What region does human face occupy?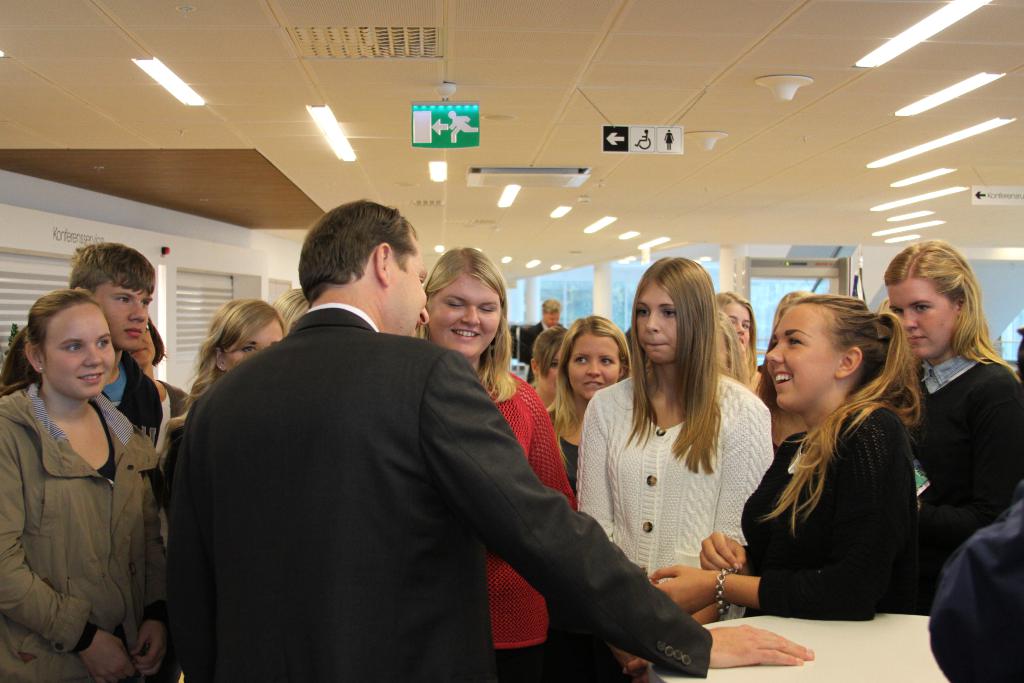
{"x1": 225, "y1": 321, "x2": 283, "y2": 370}.
